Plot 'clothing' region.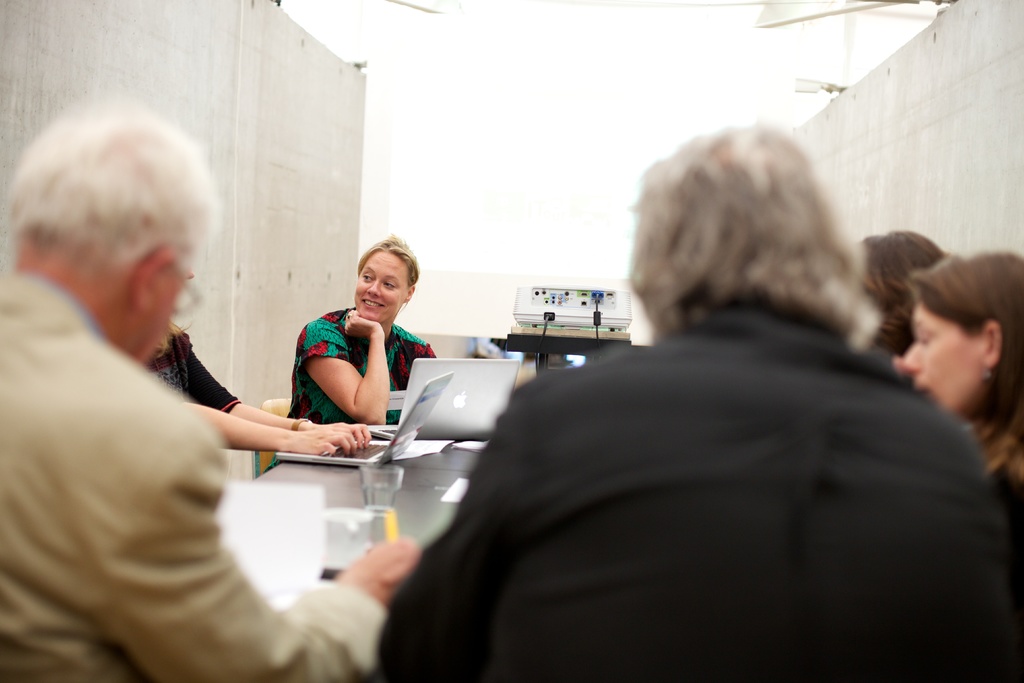
Plotted at [139, 315, 241, 418].
